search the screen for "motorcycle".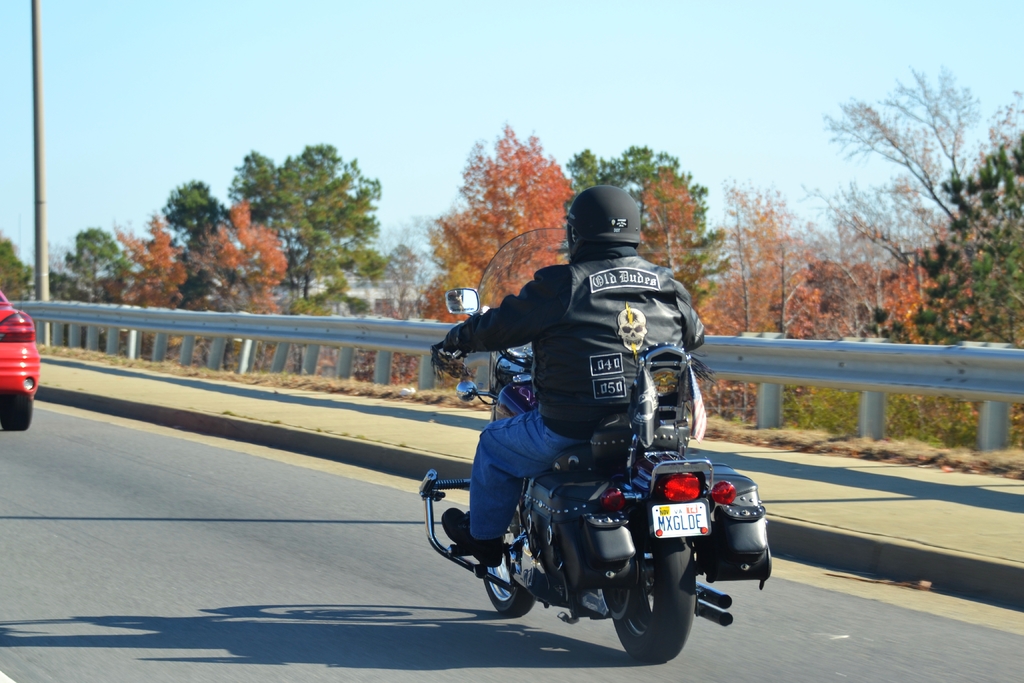
Found at 390:273:781:650.
